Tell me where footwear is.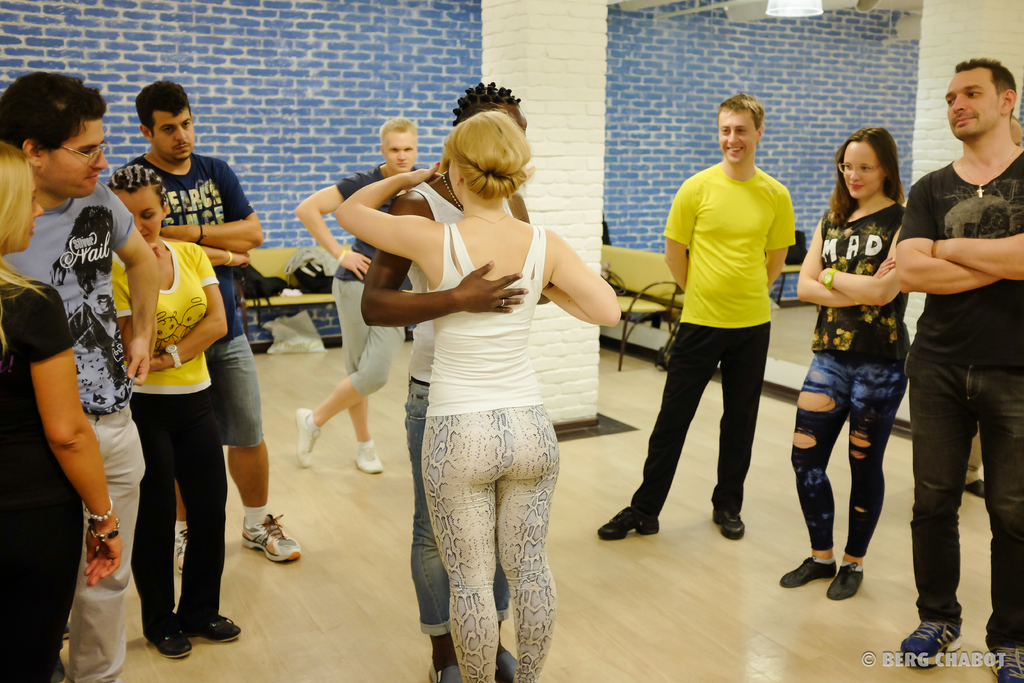
footwear is at [x1=898, y1=623, x2=963, y2=671].
